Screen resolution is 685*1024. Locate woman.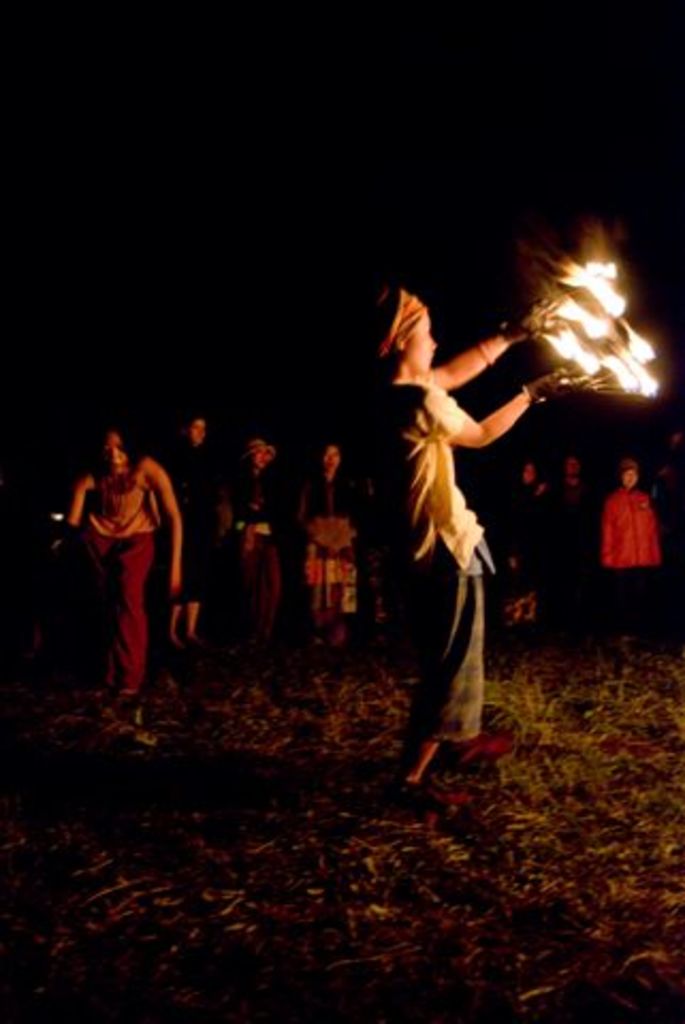
Rect(51, 418, 190, 745).
